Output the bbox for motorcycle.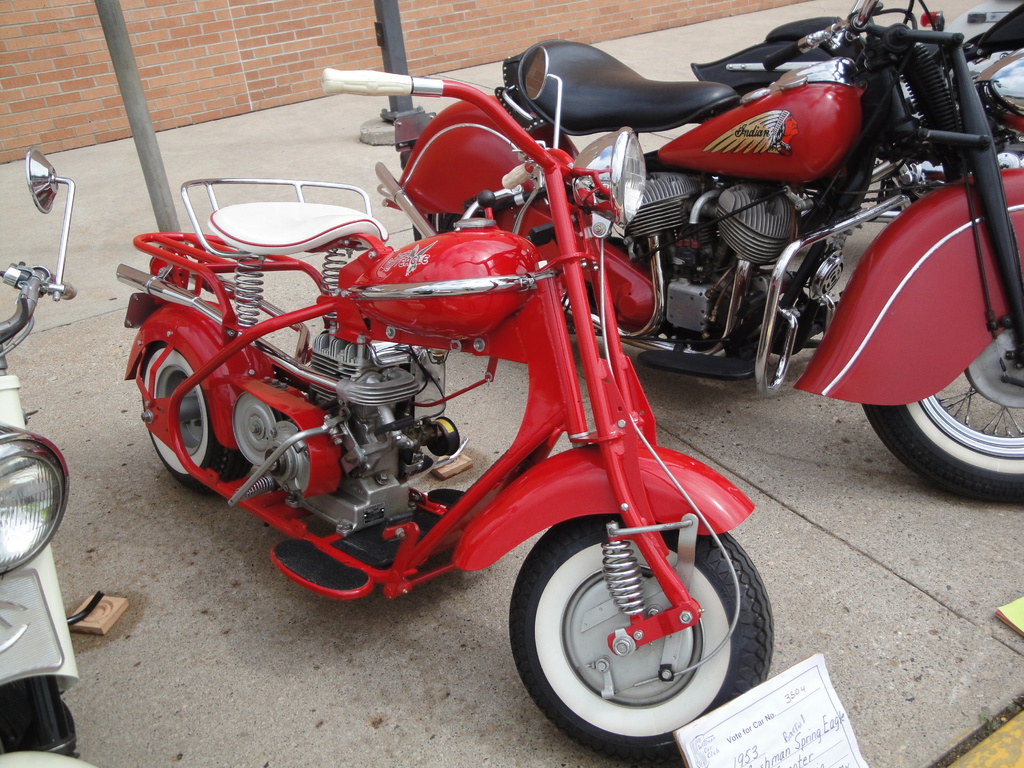
box(3, 146, 83, 765).
